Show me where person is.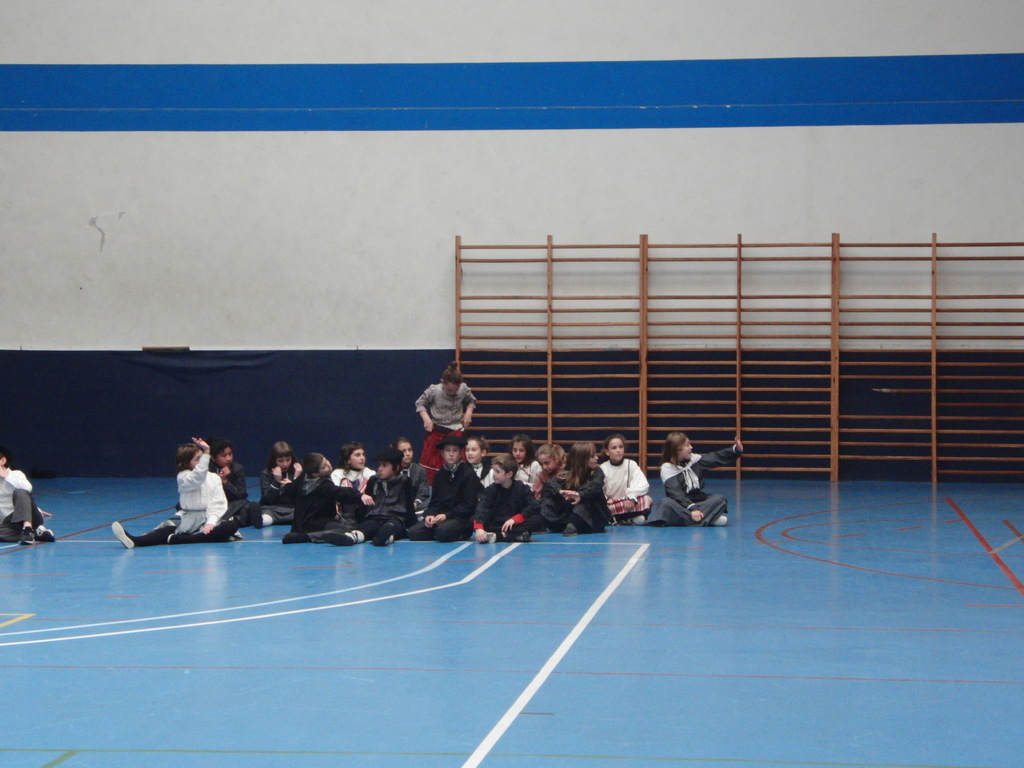
person is at (left=253, top=439, right=303, bottom=524).
